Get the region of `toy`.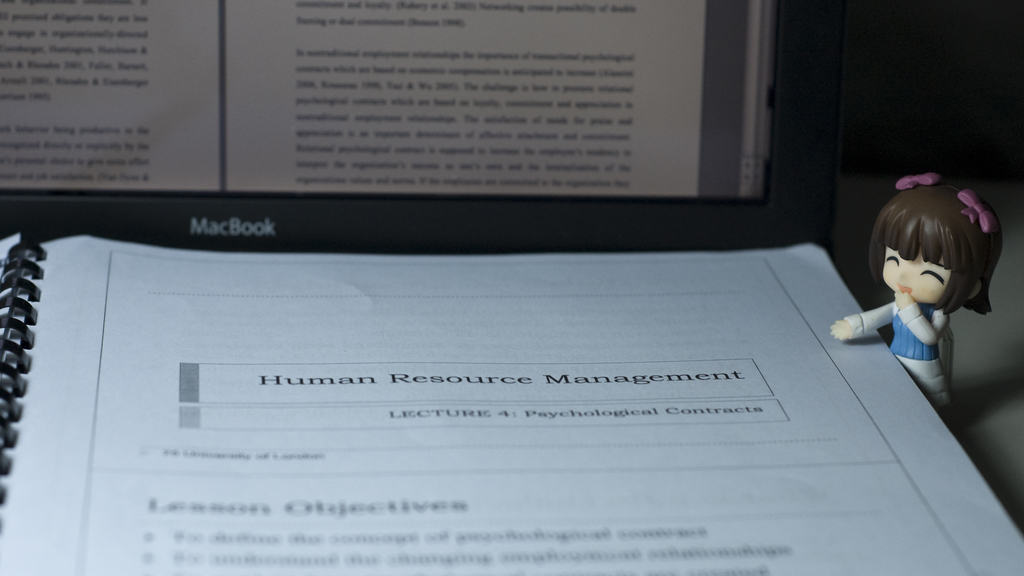
(831, 176, 1018, 406).
